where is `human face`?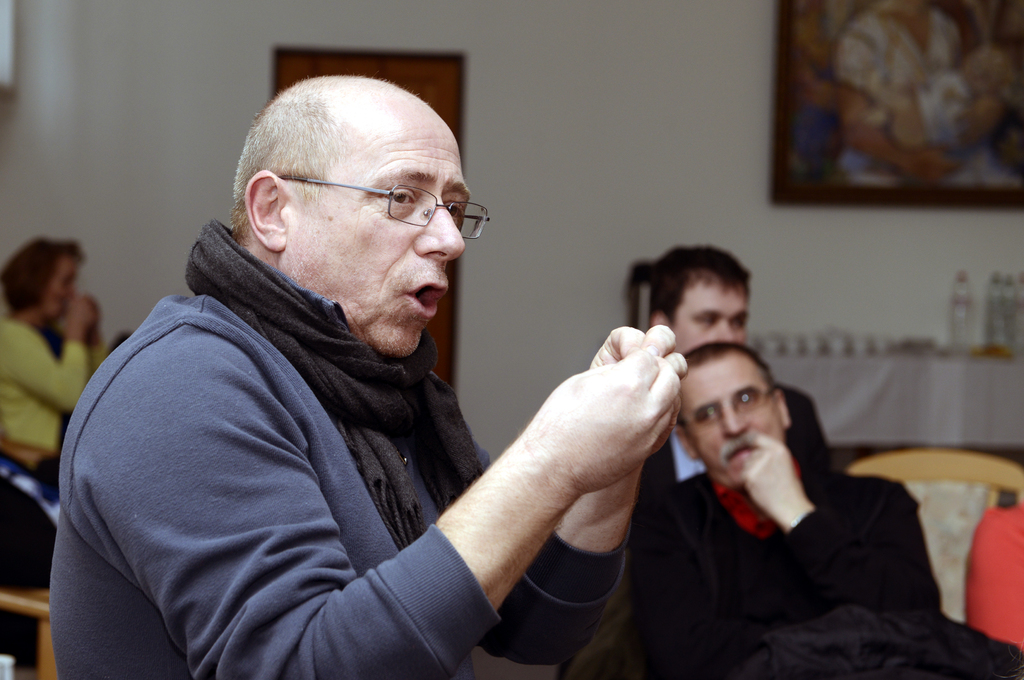
<box>678,278,746,360</box>.
